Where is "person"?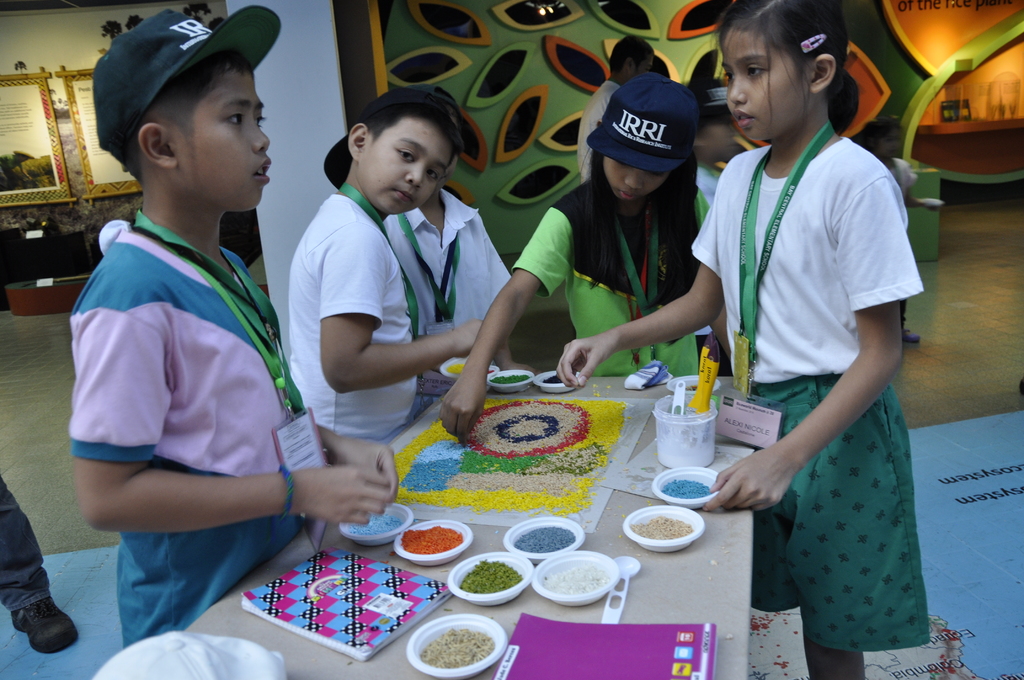
(x1=682, y1=71, x2=742, y2=210).
